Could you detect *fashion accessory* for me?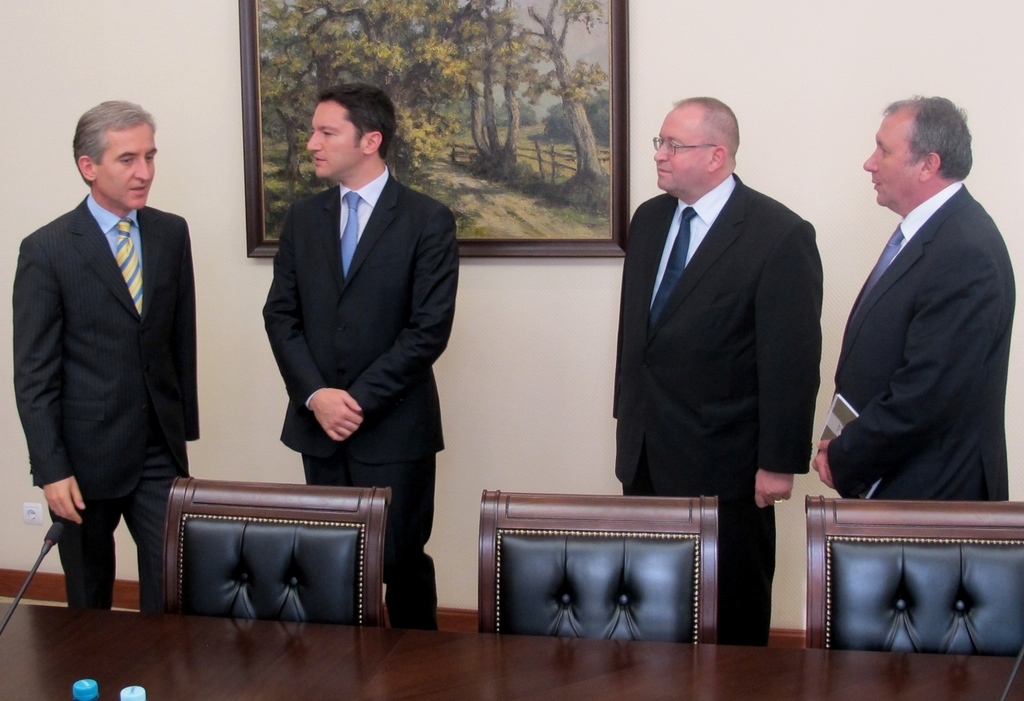
Detection result: left=773, top=496, right=782, bottom=503.
